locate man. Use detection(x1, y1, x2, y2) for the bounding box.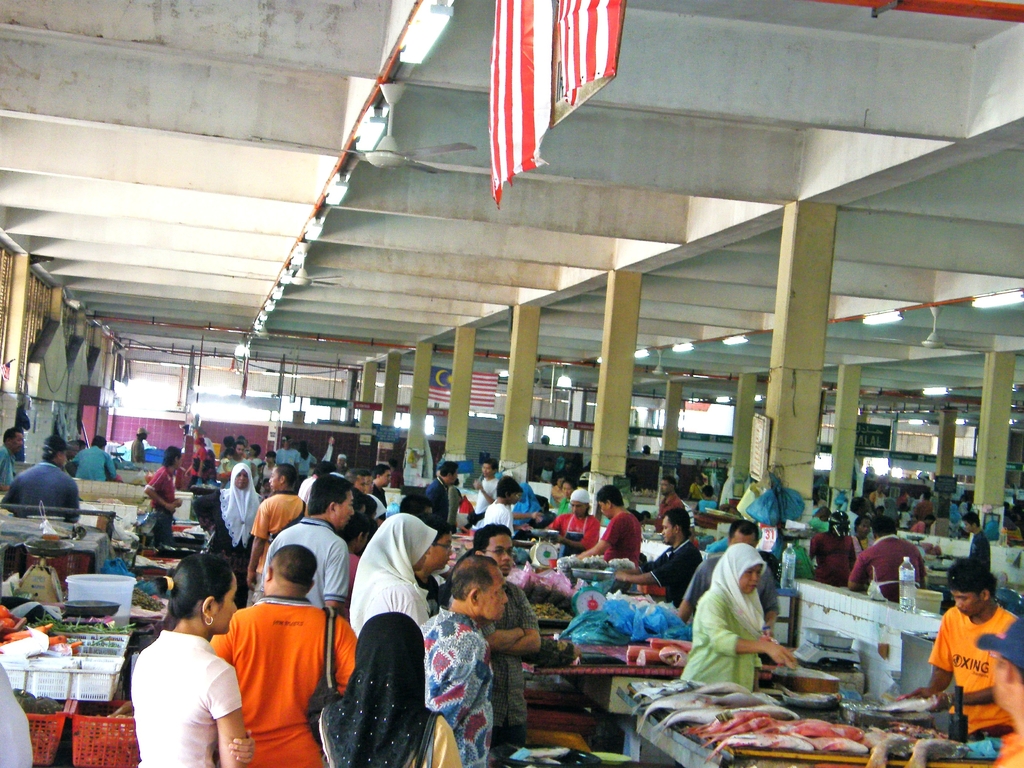
detection(576, 484, 643, 569).
